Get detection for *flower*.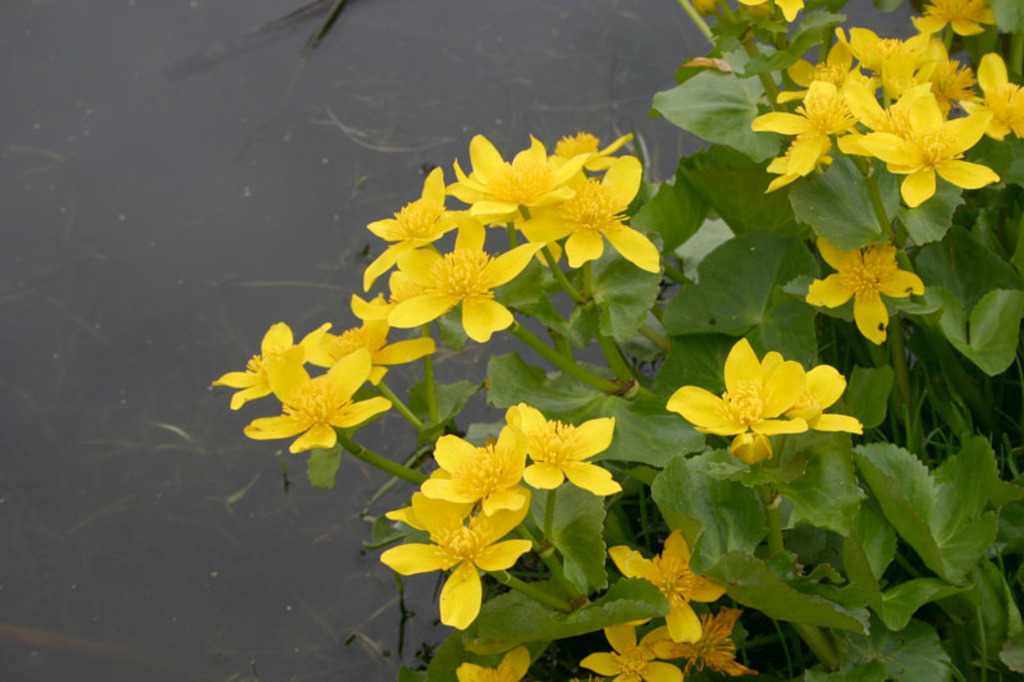
Detection: {"x1": 380, "y1": 212, "x2": 552, "y2": 338}.
